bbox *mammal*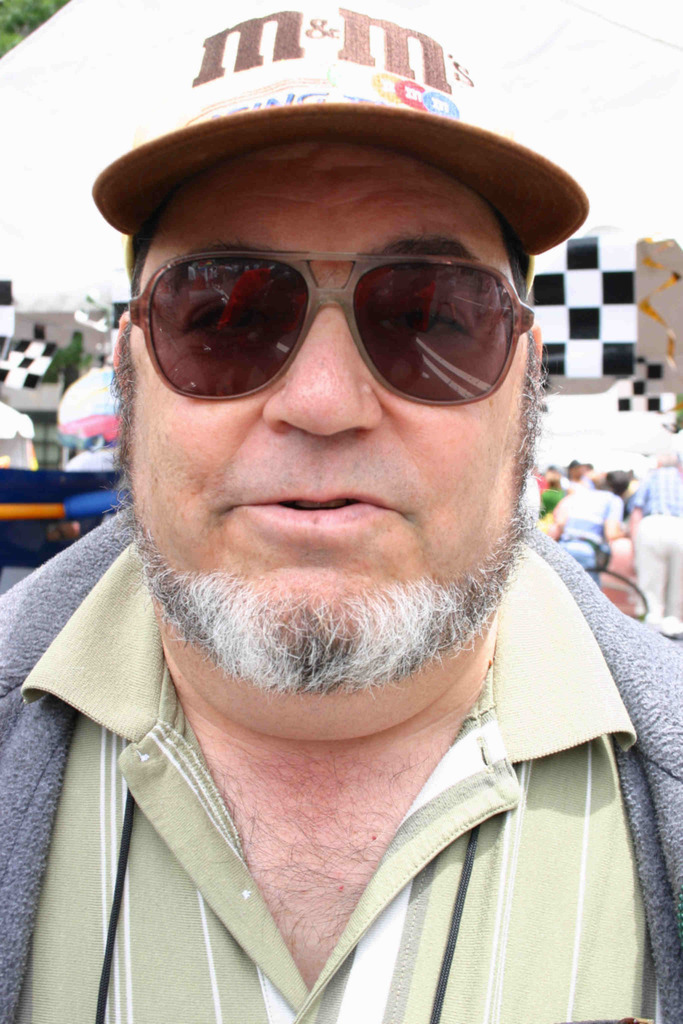
(left=0, top=139, right=682, bottom=1023)
